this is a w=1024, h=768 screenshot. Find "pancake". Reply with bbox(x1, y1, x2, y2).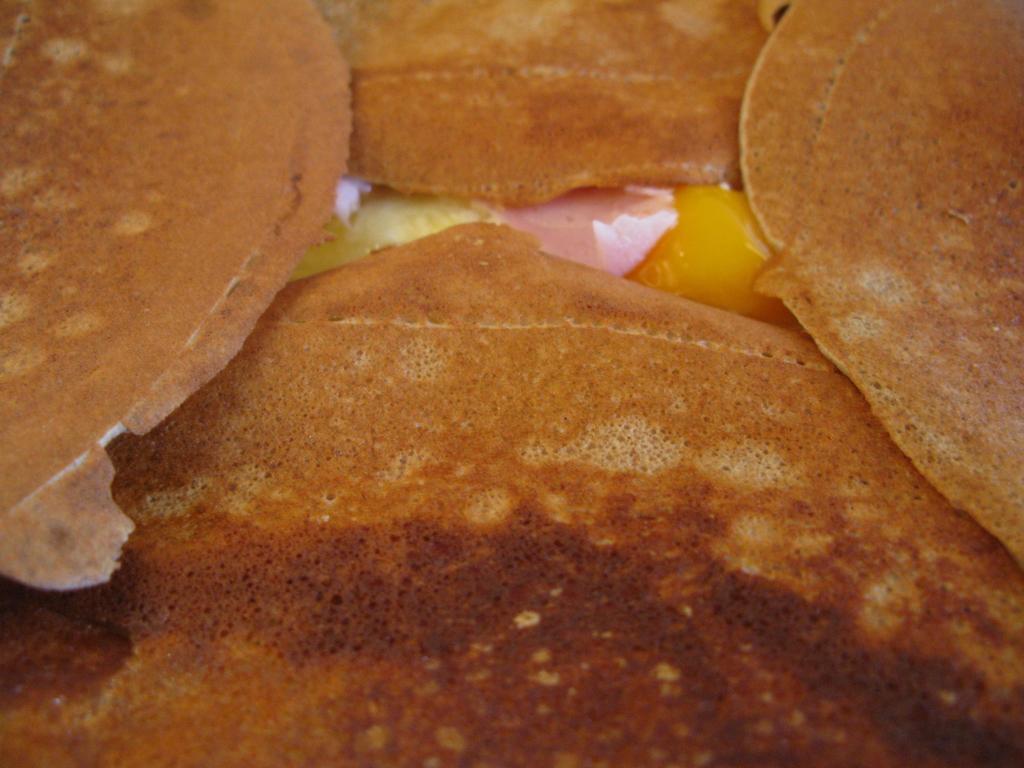
bbox(0, 0, 360, 591).
